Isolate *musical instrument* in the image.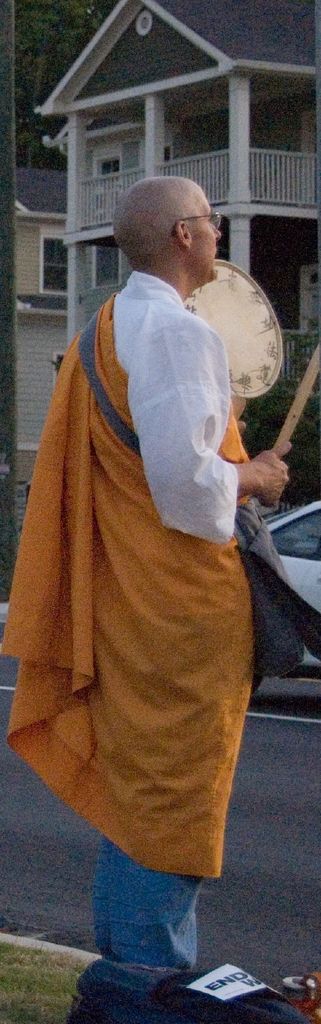
Isolated region: 181, 250, 285, 408.
